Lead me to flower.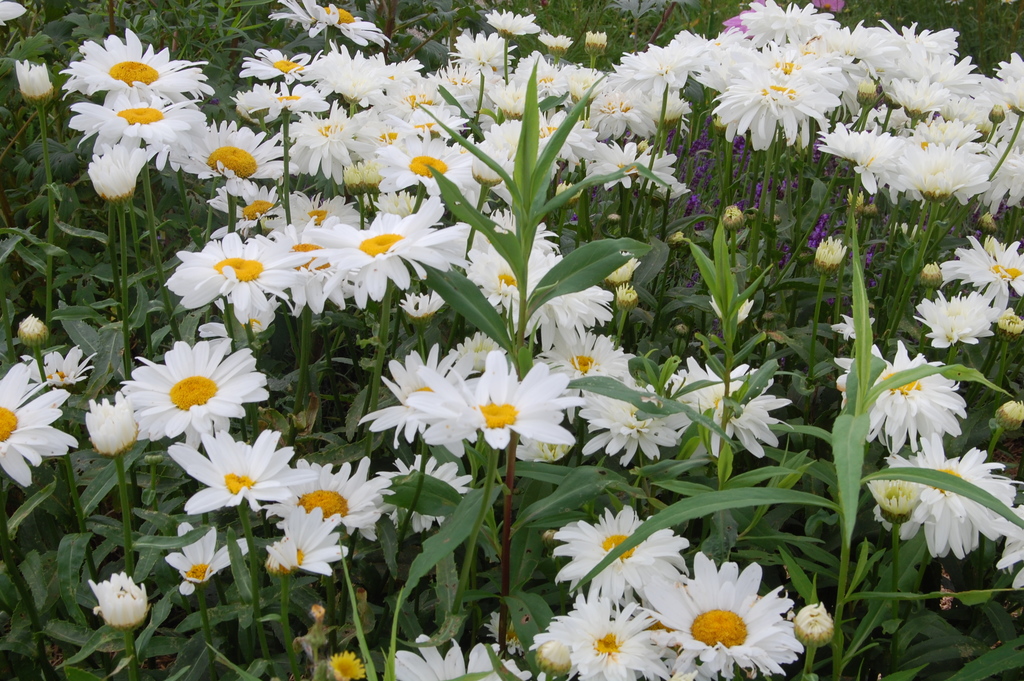
Lead to 396 628 536 680.
